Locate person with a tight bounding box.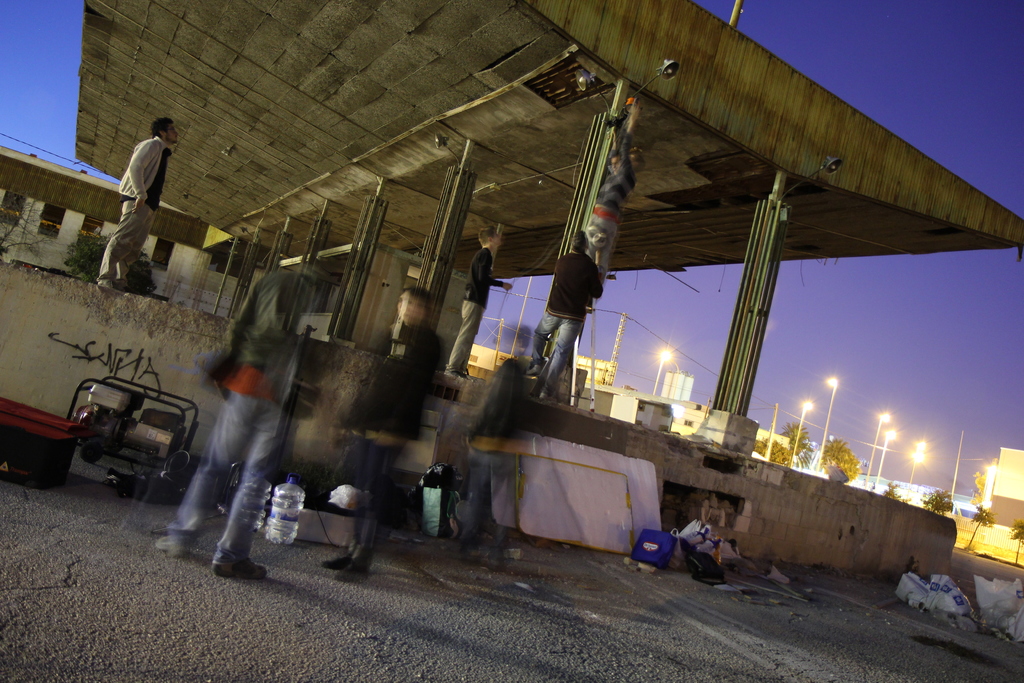
region(454, 355, 540, 573).
